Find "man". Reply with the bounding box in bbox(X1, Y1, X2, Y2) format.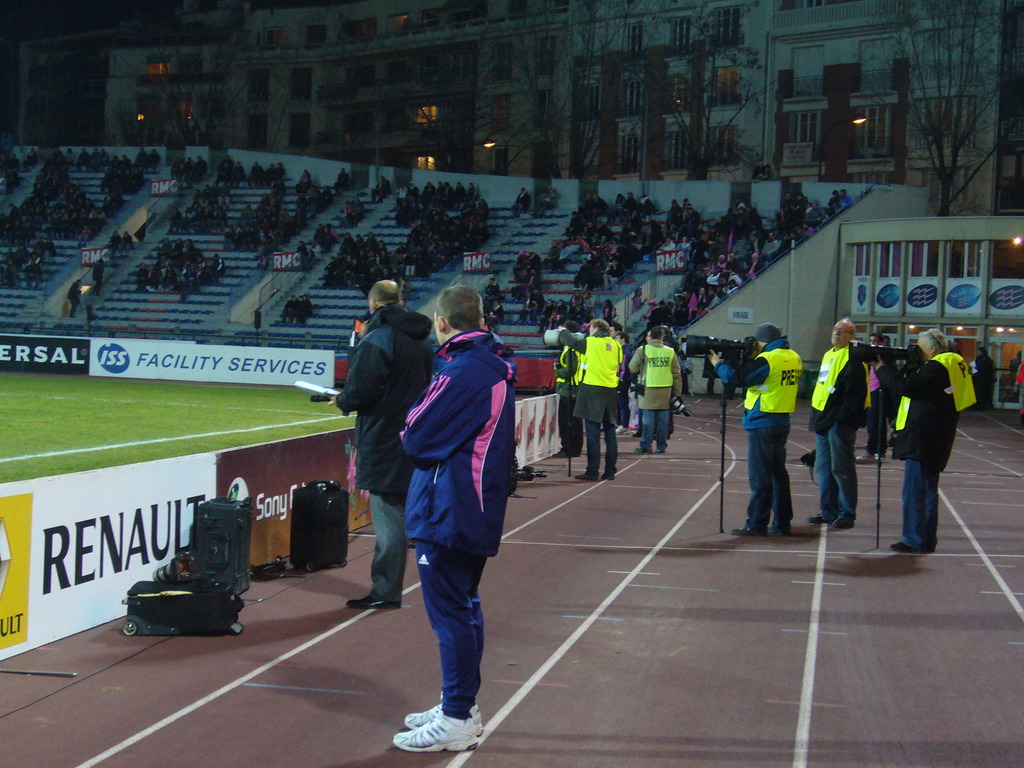
bbox(603, 298, 619, 318).
